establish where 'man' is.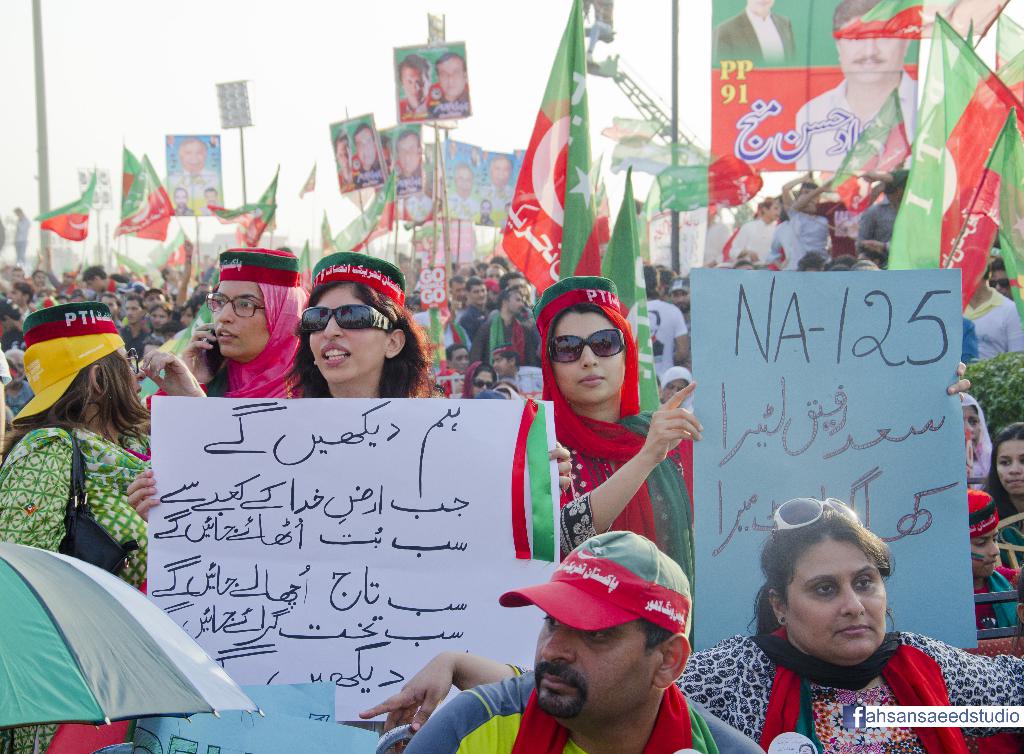
Established at (x1=433, y1=52, x2=470, y2=119).
